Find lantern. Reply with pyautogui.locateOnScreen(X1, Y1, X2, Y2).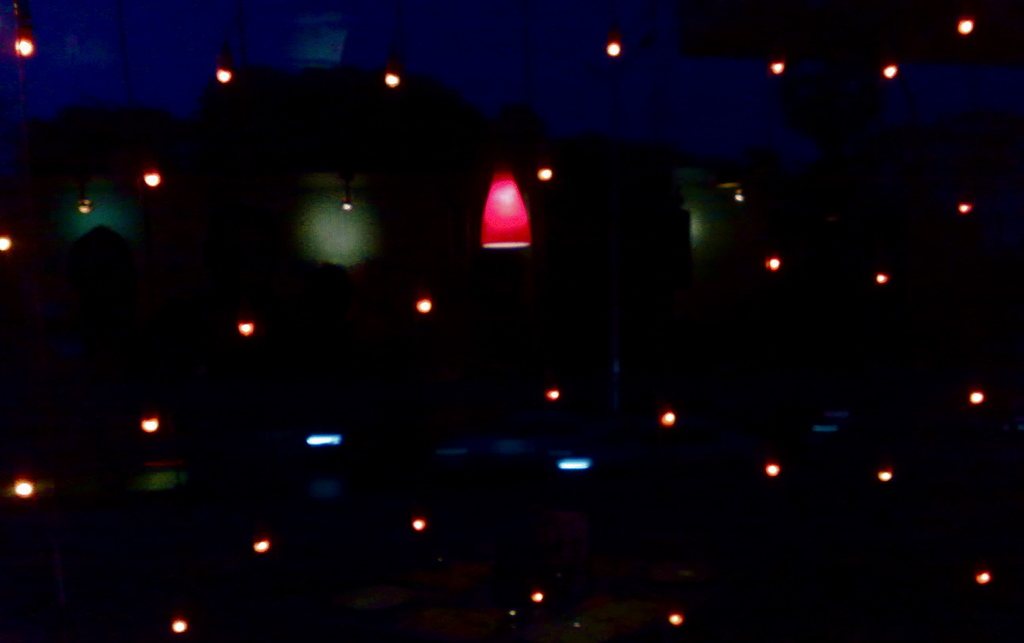
pyautogui.locateOnScreen(968, 388, 986, 403).
